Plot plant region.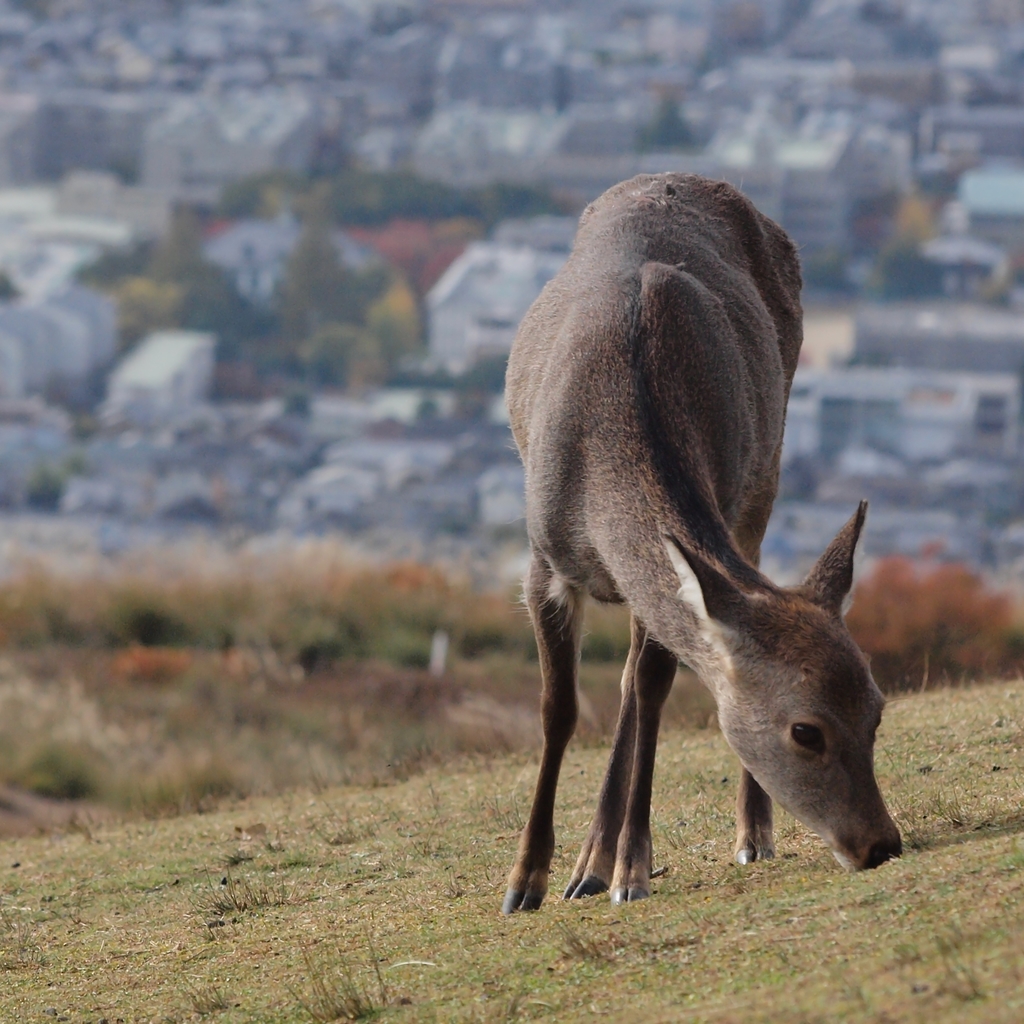
Plotted at [x1=836, y1=538, x2=1023, y2=691].
